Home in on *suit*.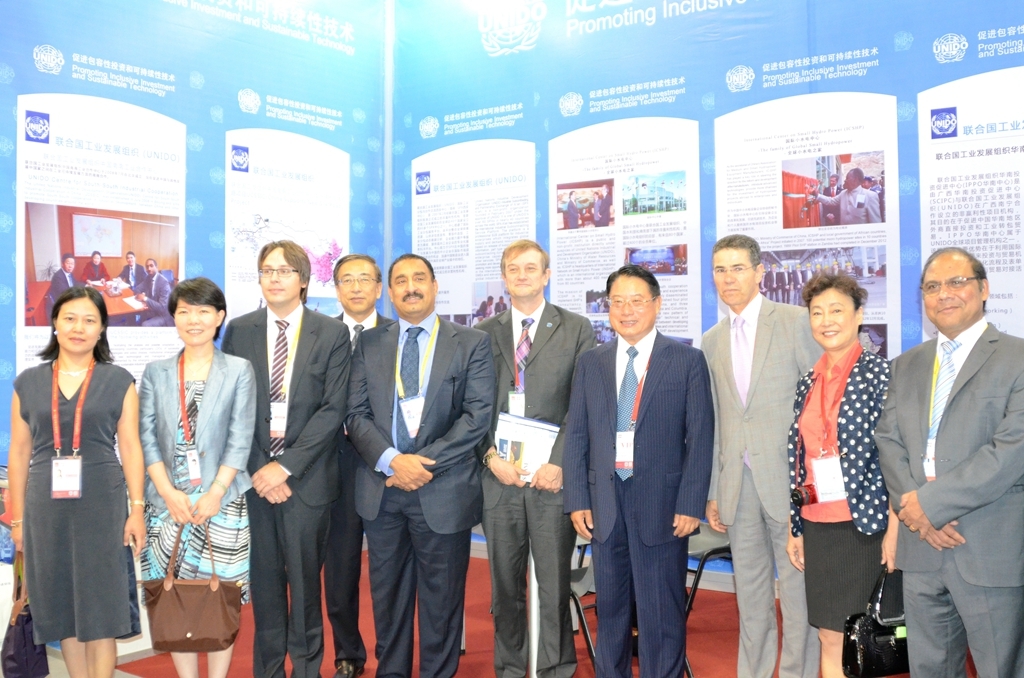
Homed in at 815/186/884/222.
